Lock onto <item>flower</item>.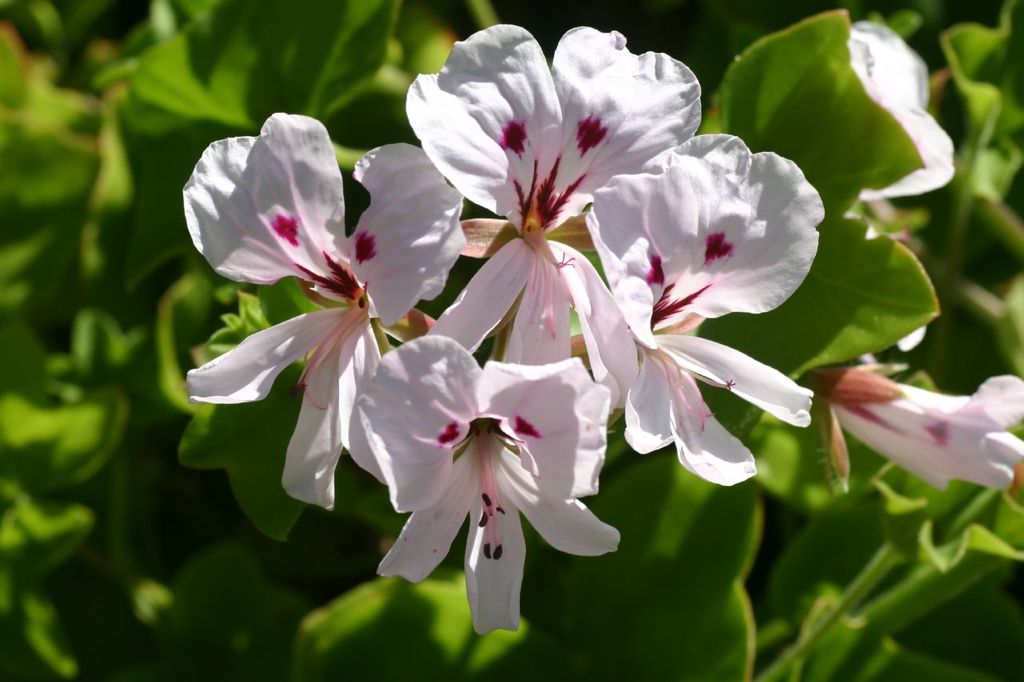
Locked: Rect(348, 333, 622, 639).
